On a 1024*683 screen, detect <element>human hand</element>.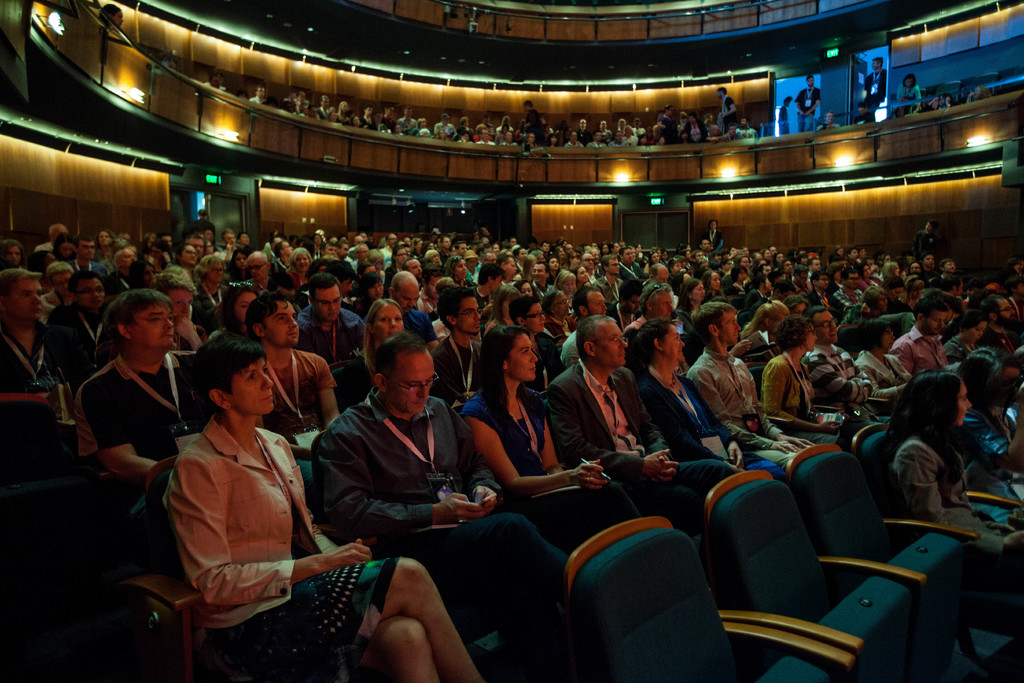
[left=726, top=440, right=744, bottom=468].
